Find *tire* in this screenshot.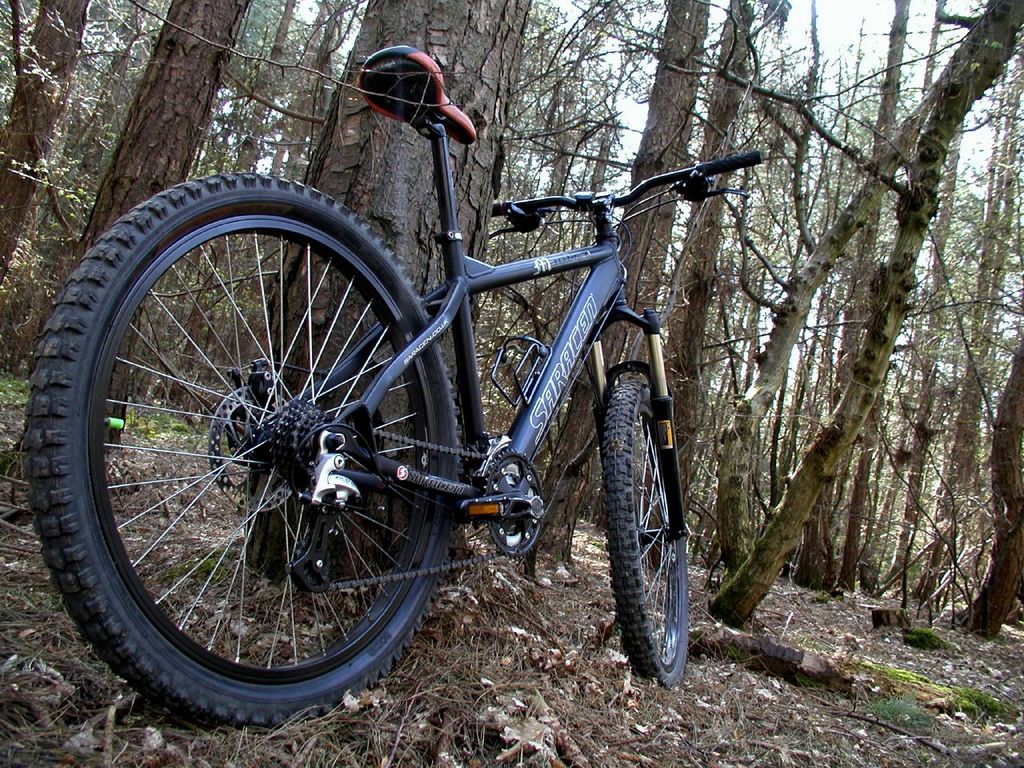
The bounding box for *tire* is locate(595, 406, 698, 708).
